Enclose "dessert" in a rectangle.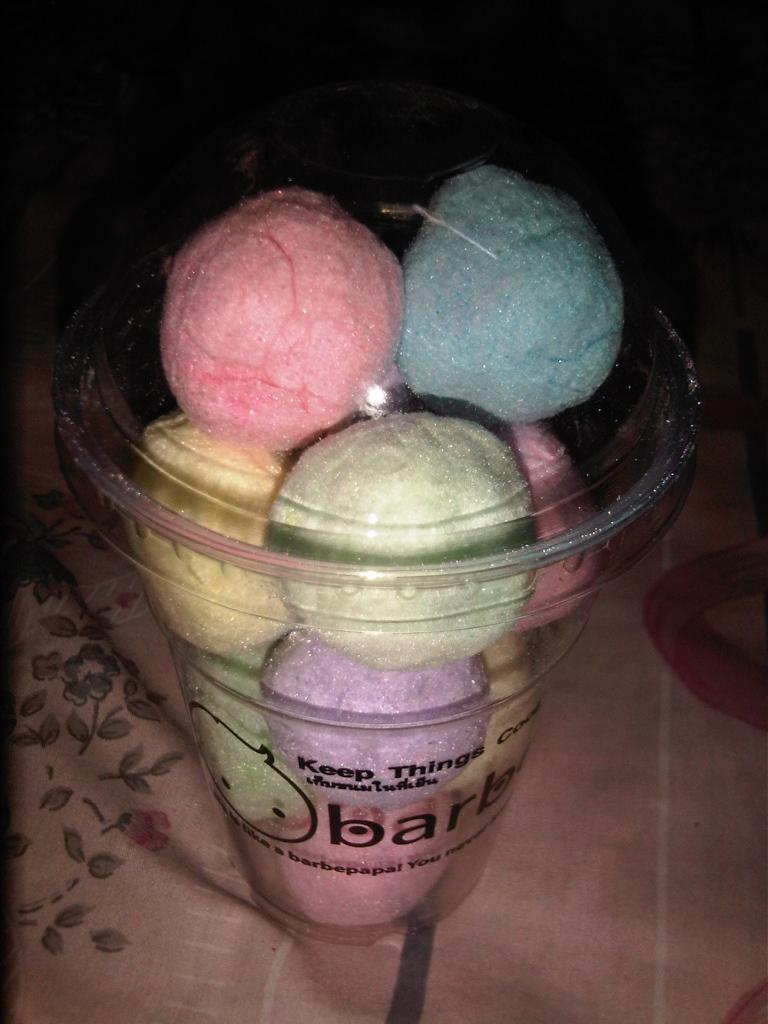
472,431,600,660.
